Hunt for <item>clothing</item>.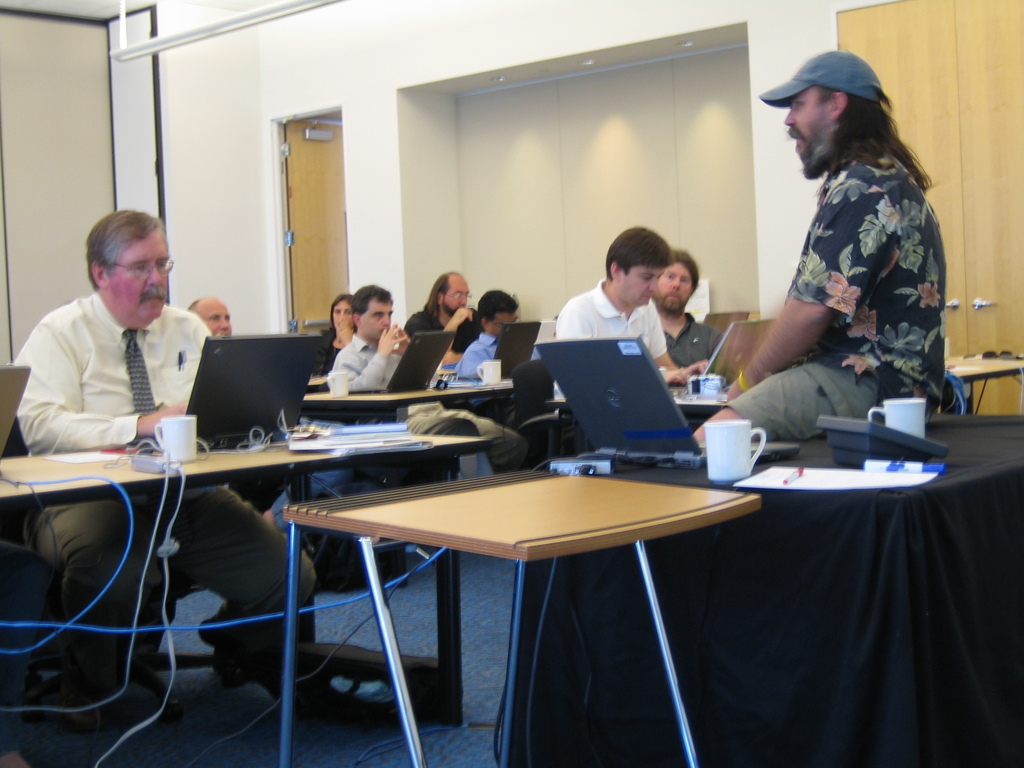
Hunted down at rect(320, 328, 350, 373).
